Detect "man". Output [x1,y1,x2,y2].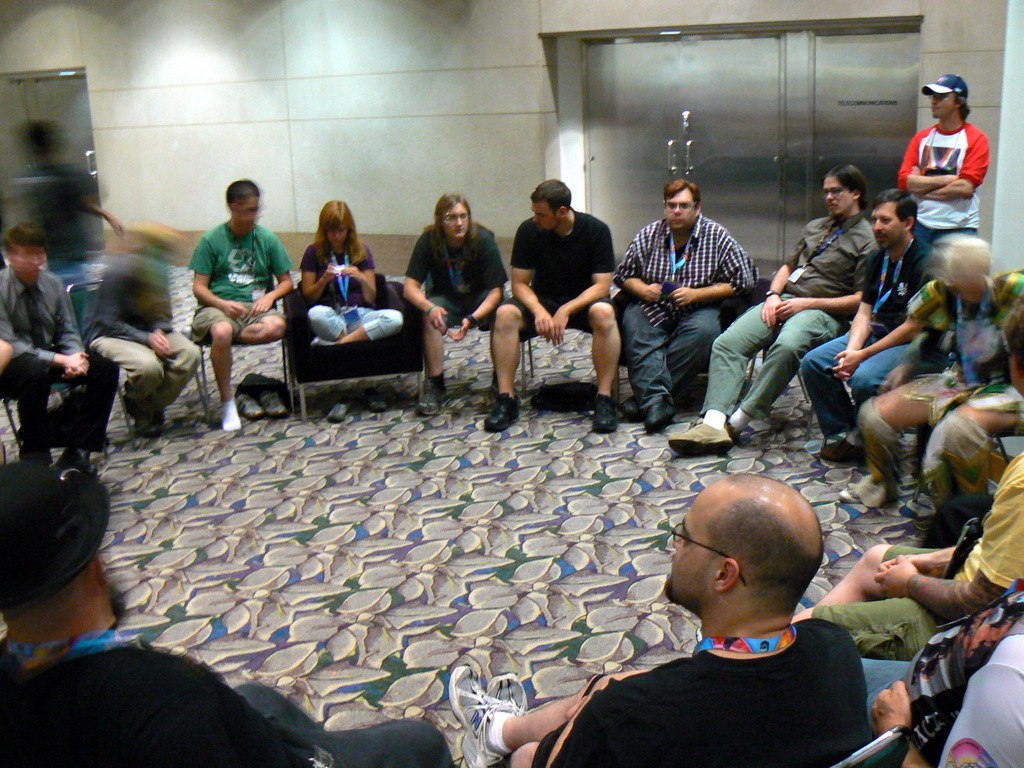
[792,300,1023,668].
